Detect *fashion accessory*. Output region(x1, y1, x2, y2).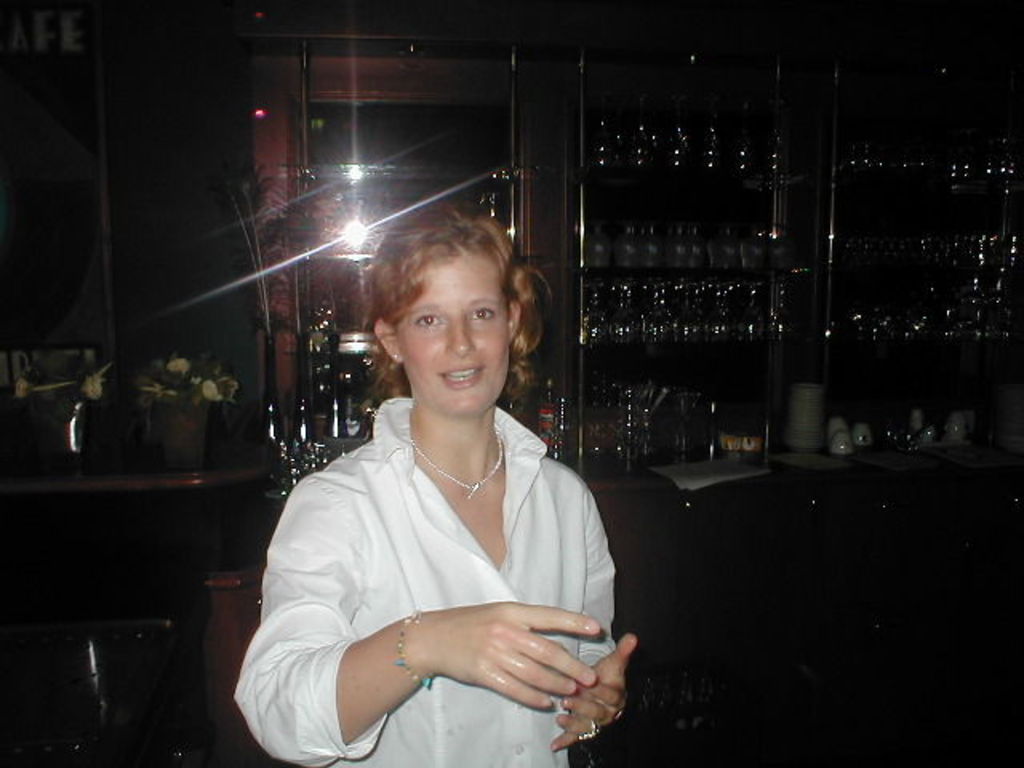
region(394, 355, 397, 368).
